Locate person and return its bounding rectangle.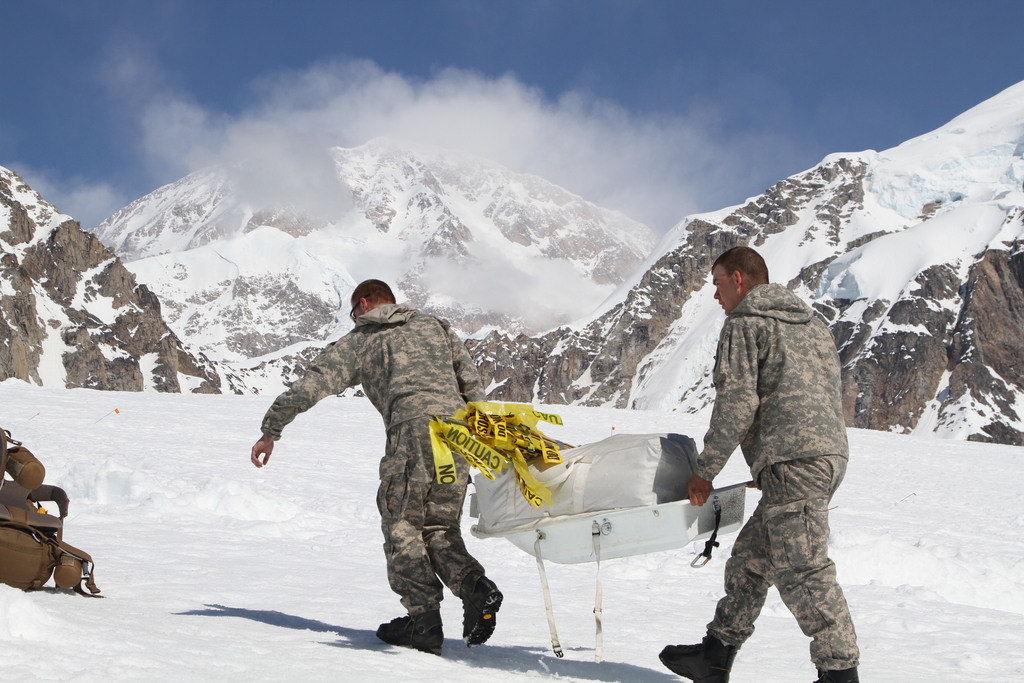
x1=654 y1=239 x2=861 y2=682.
